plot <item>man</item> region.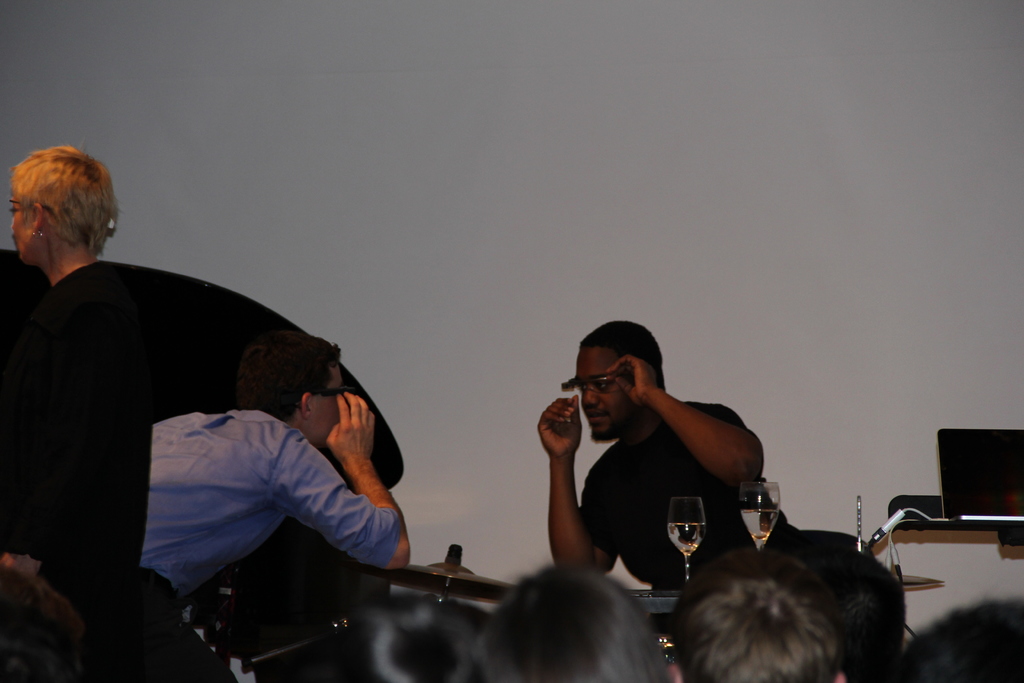
Plotted at Rect(529, 318, 799, 627).
